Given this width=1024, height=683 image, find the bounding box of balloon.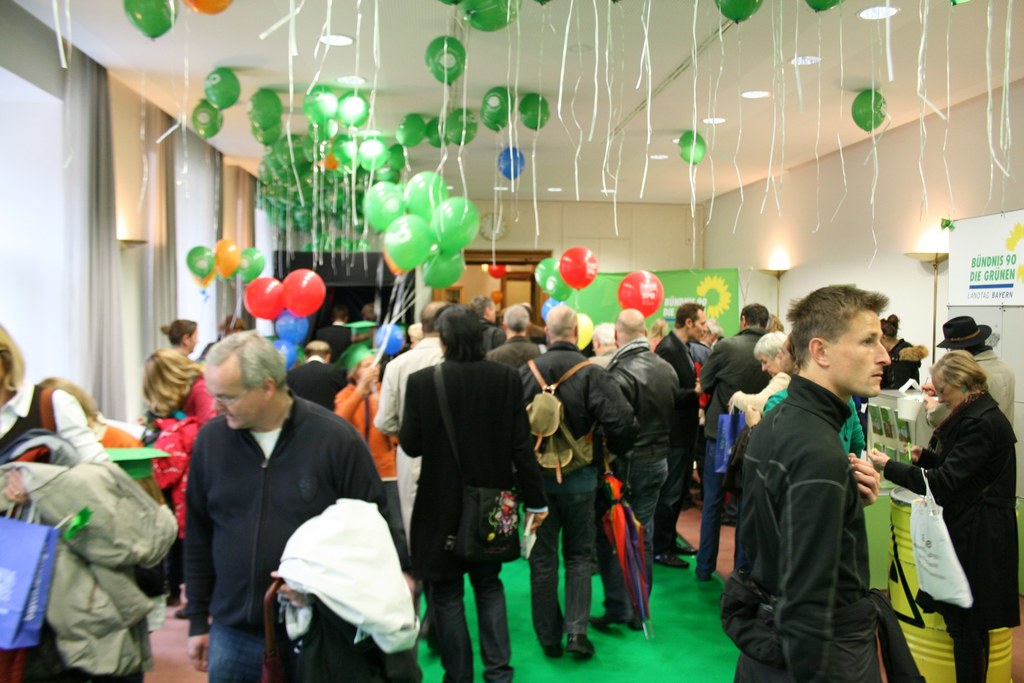
{"left": 444, "top": 0, "right": 464, "bottom": 8}.
